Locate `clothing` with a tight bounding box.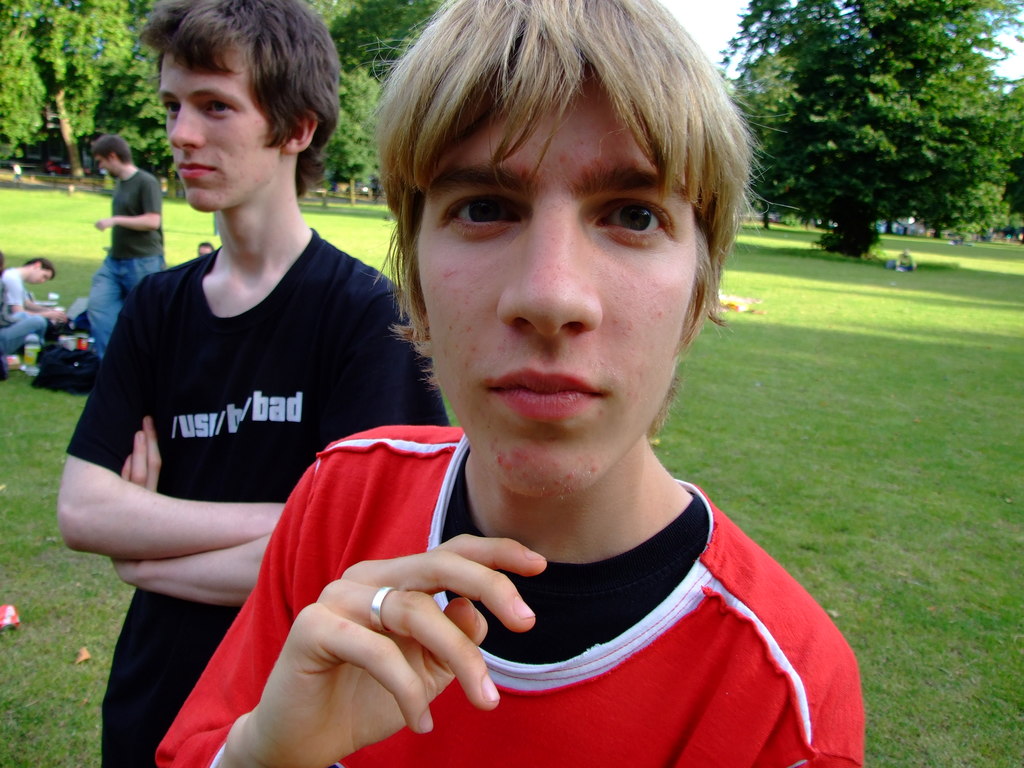
select_region(68, 230, 452, 767).
